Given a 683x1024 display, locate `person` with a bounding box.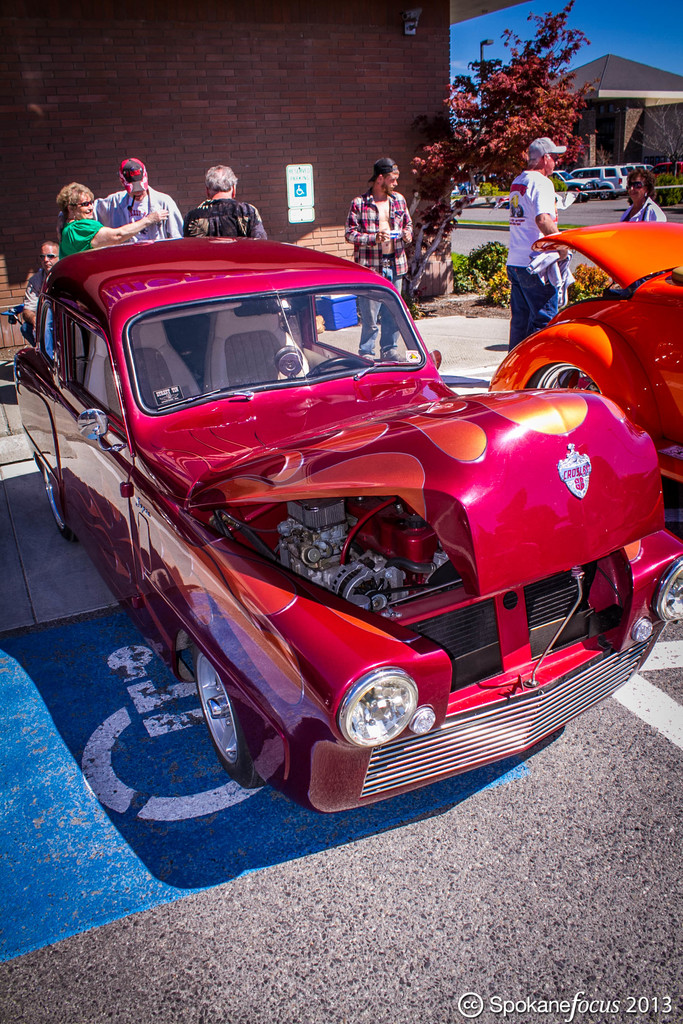
Located: (x1=62, y1=180, x2=165, y2=259).
